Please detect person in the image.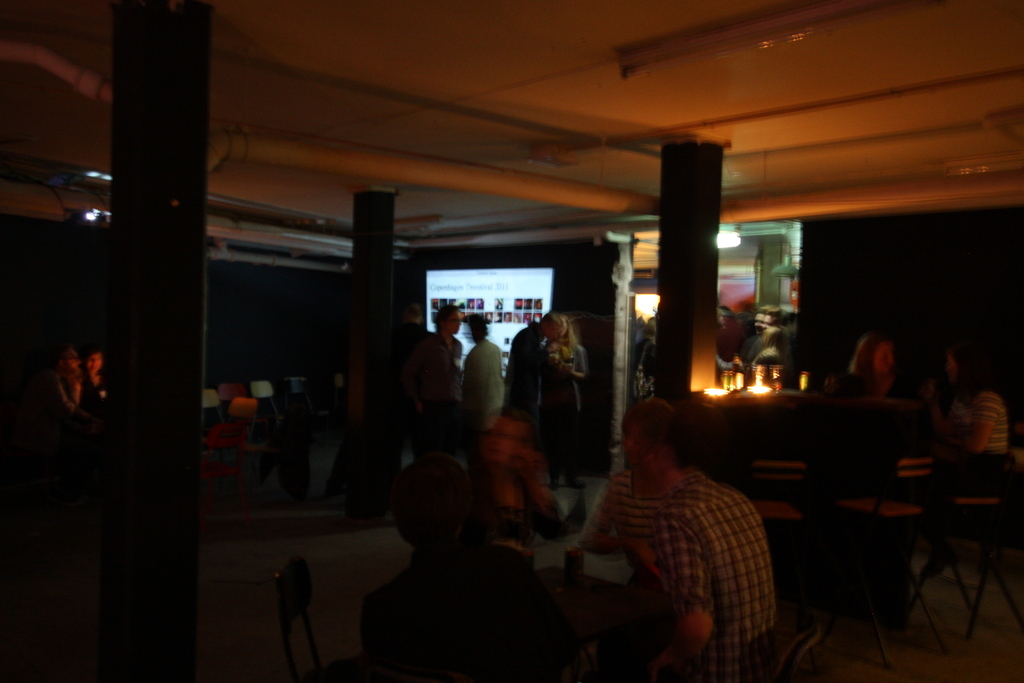
(578,397,676,601).
